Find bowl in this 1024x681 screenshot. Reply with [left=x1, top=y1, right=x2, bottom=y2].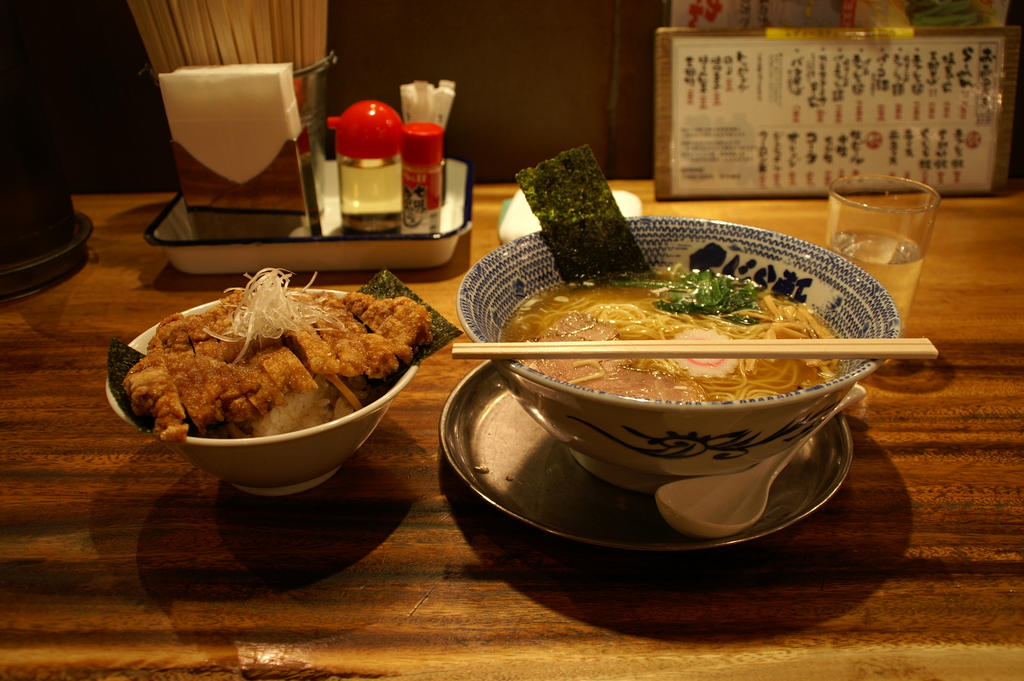
[left=106, top=288, right=423, bottom=496].
